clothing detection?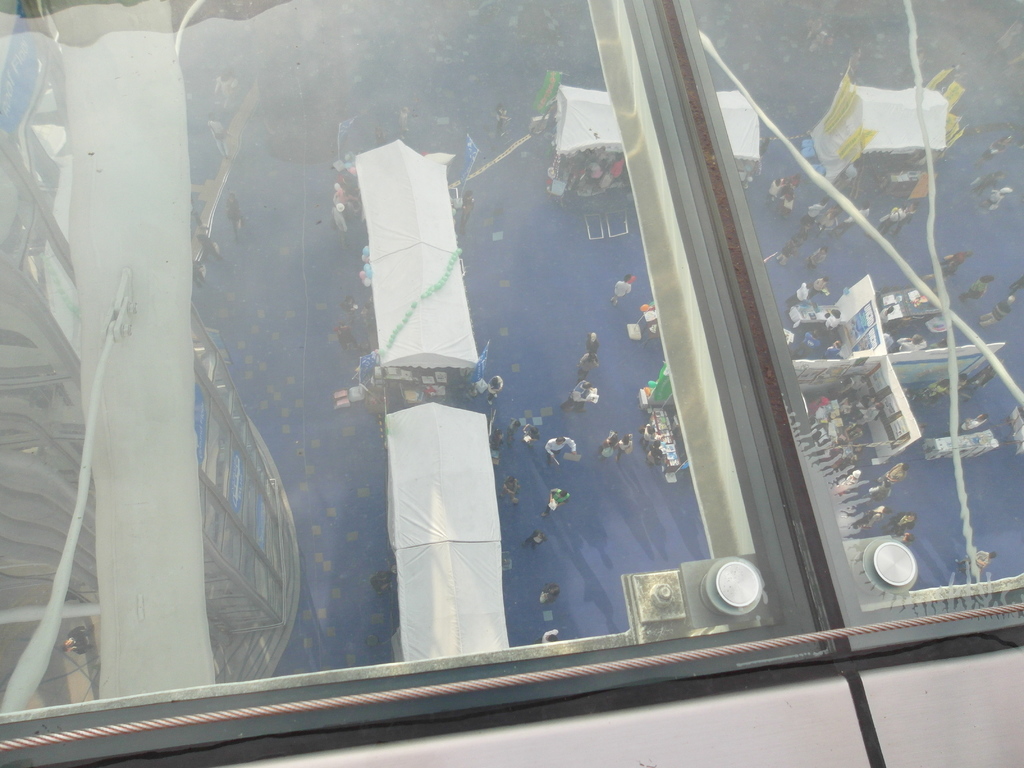
bbox=(609, 157, 623, 185)
